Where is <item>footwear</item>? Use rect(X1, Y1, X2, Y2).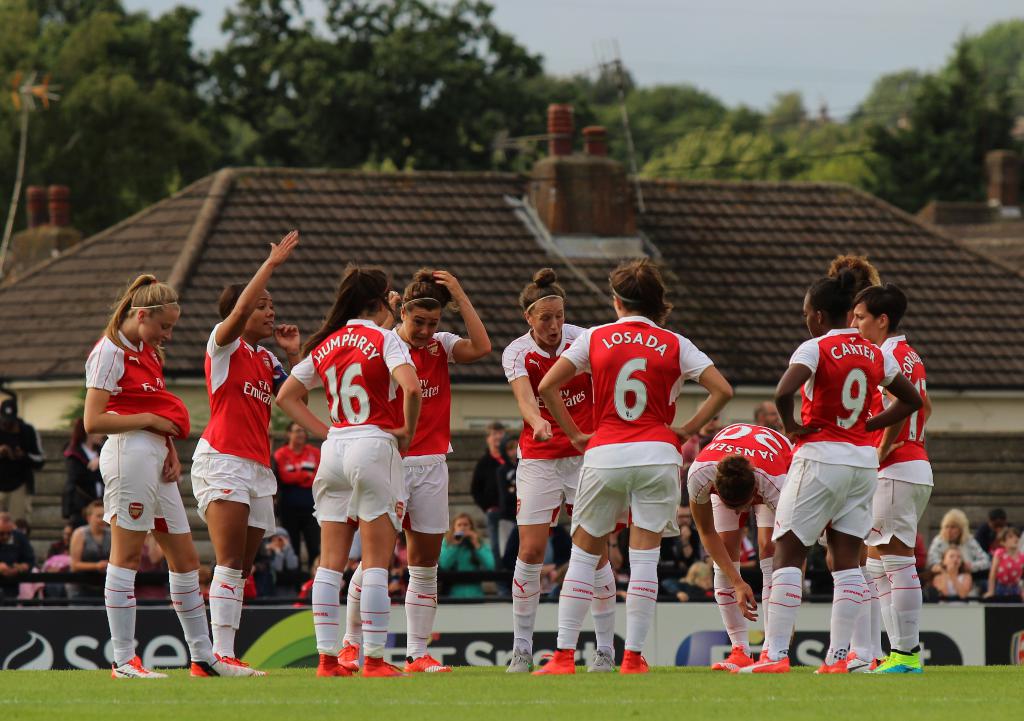
rect(312, 650, 358, 681).
